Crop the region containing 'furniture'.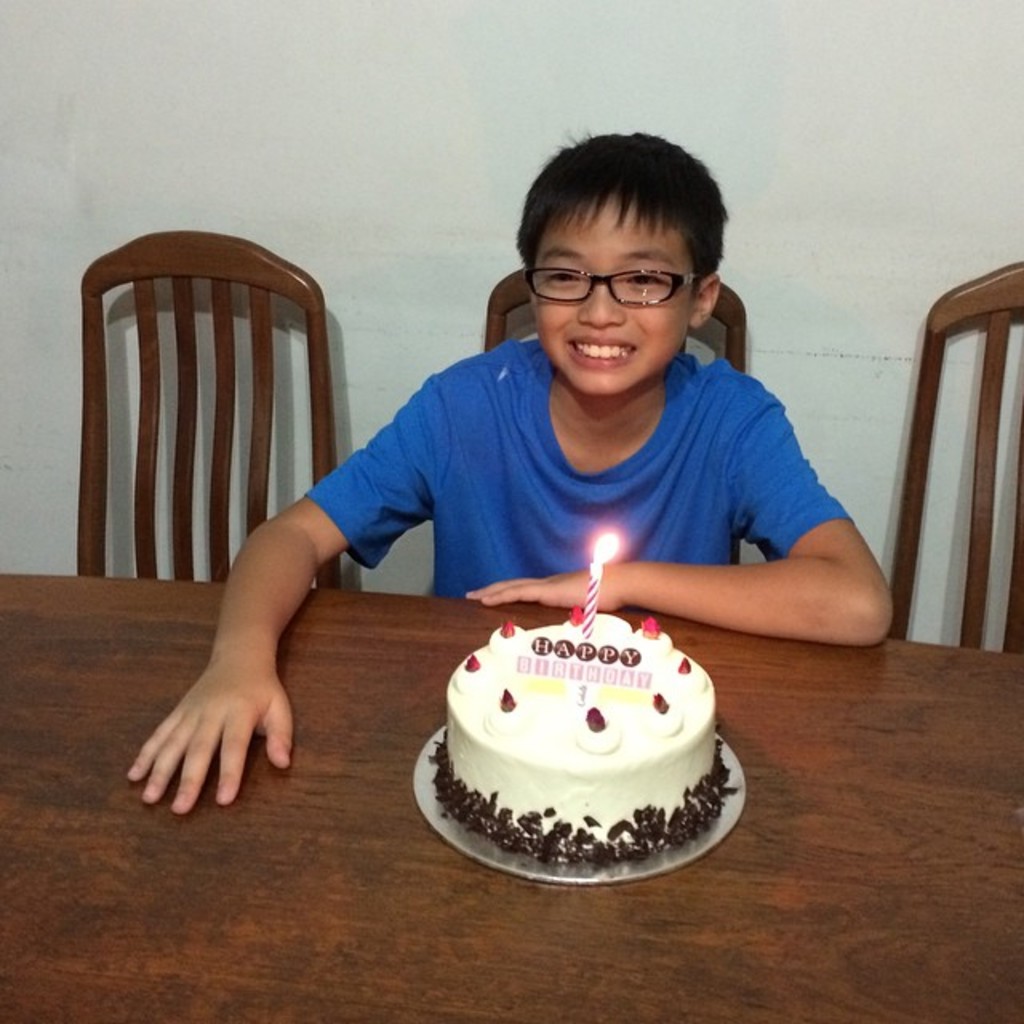
Crop region: {"x1": 72, "y1": 229, "x2": 341, "y2": 586}.
